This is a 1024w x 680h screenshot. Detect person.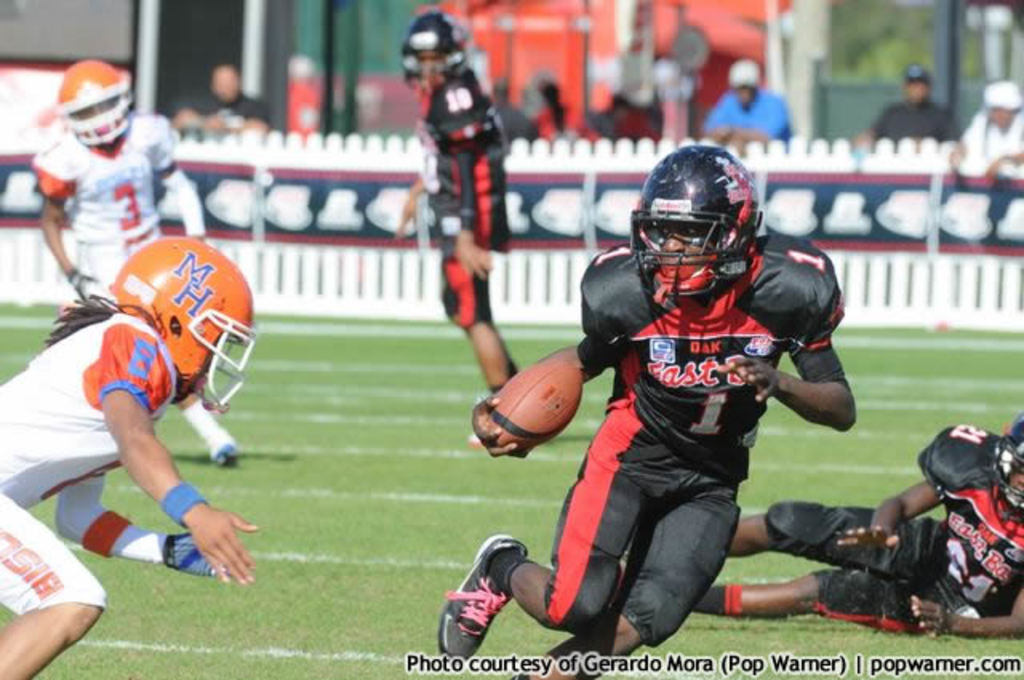
[left=530, top=77, right=571, bottom=136].
